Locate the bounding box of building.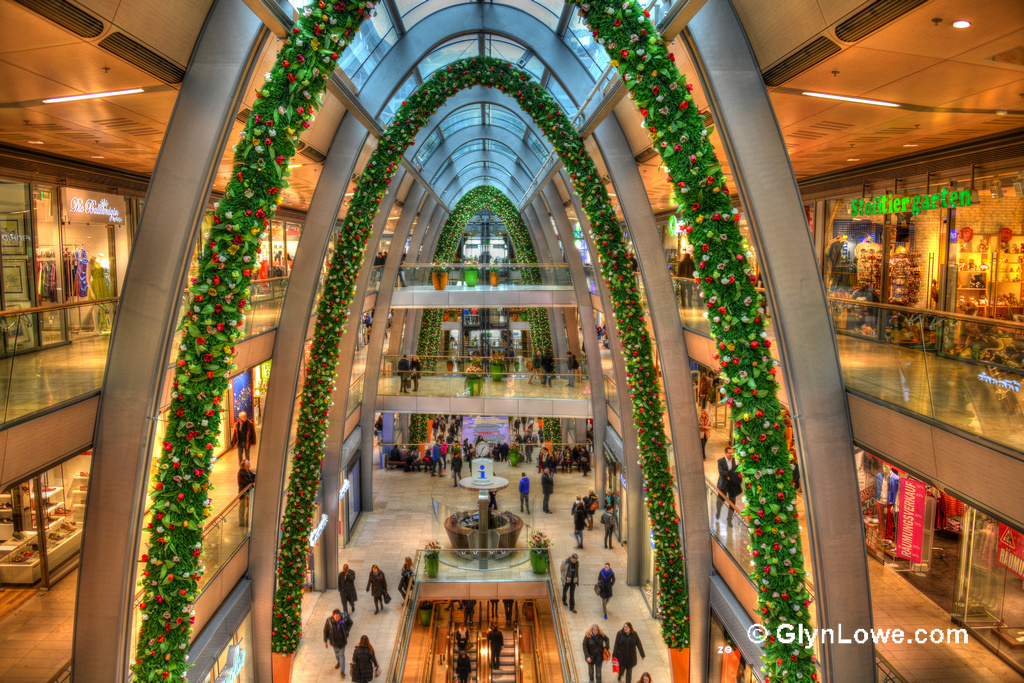
Bounding box: bbox=[0, 0, 1023, 682].
